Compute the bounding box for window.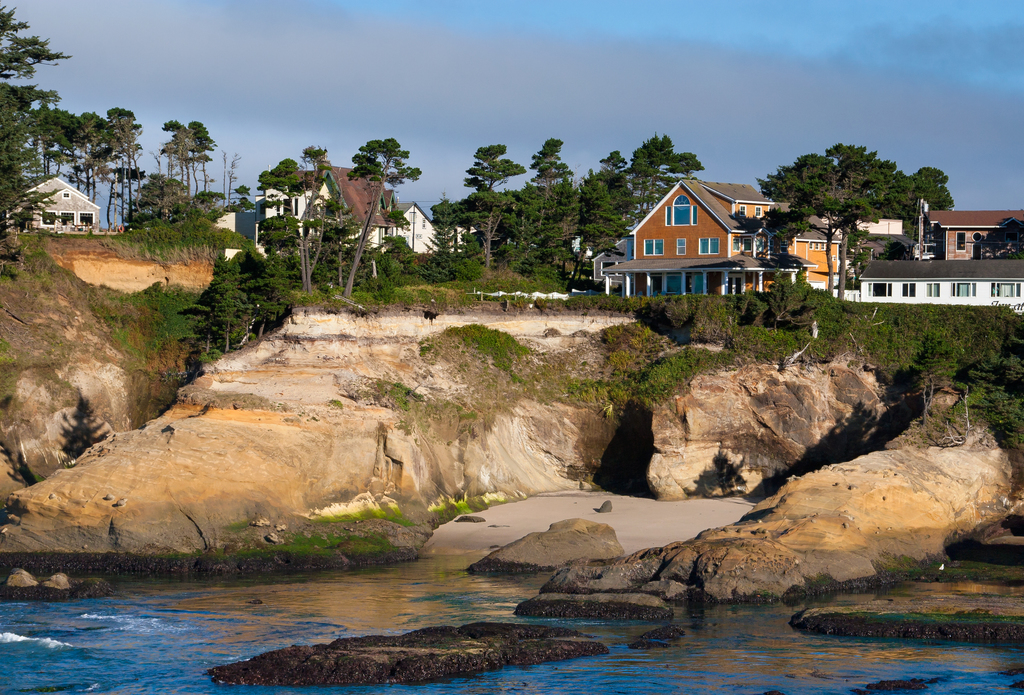
detection(424, 218, 424, 228).
